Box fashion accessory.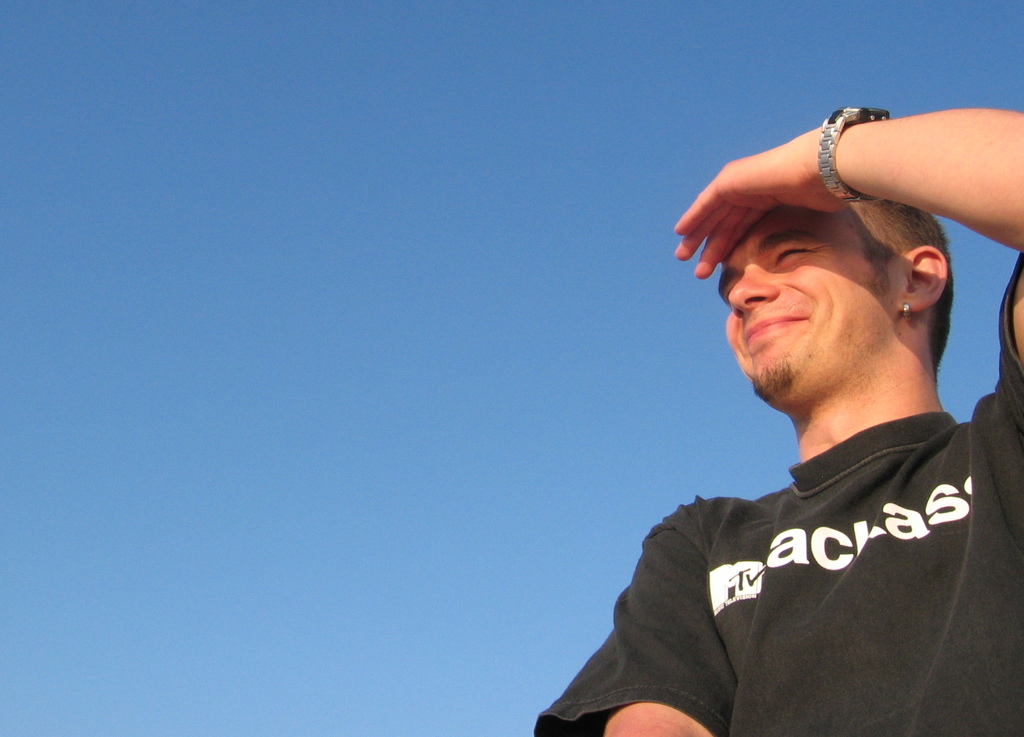
(x1=816, y1=105, x2=890, y2=203).
